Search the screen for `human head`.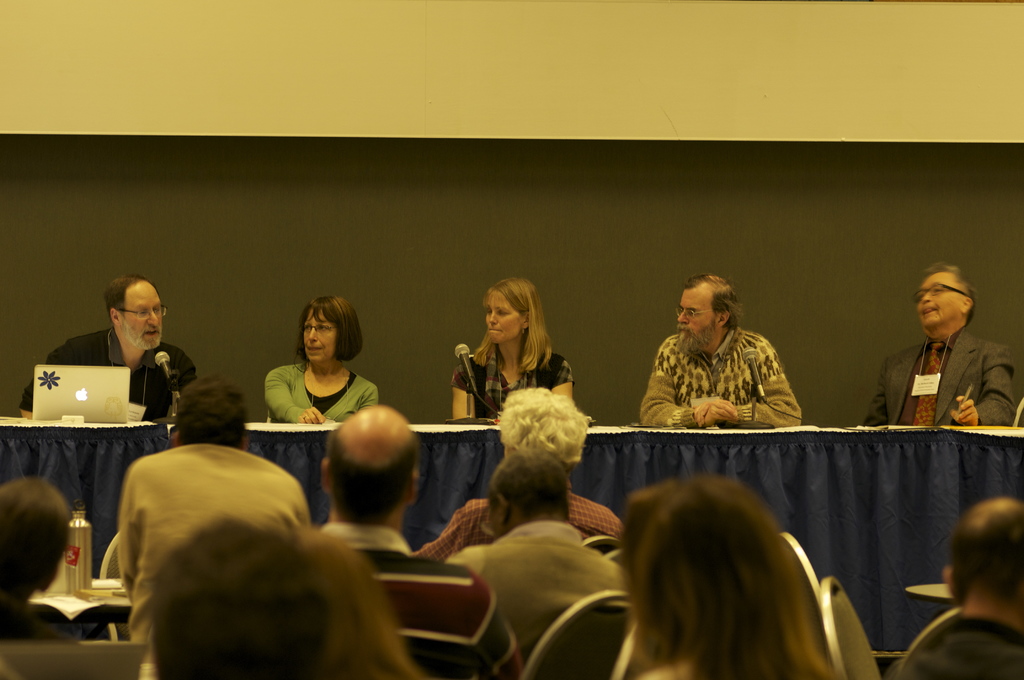
Found at 484,446,570,542.
